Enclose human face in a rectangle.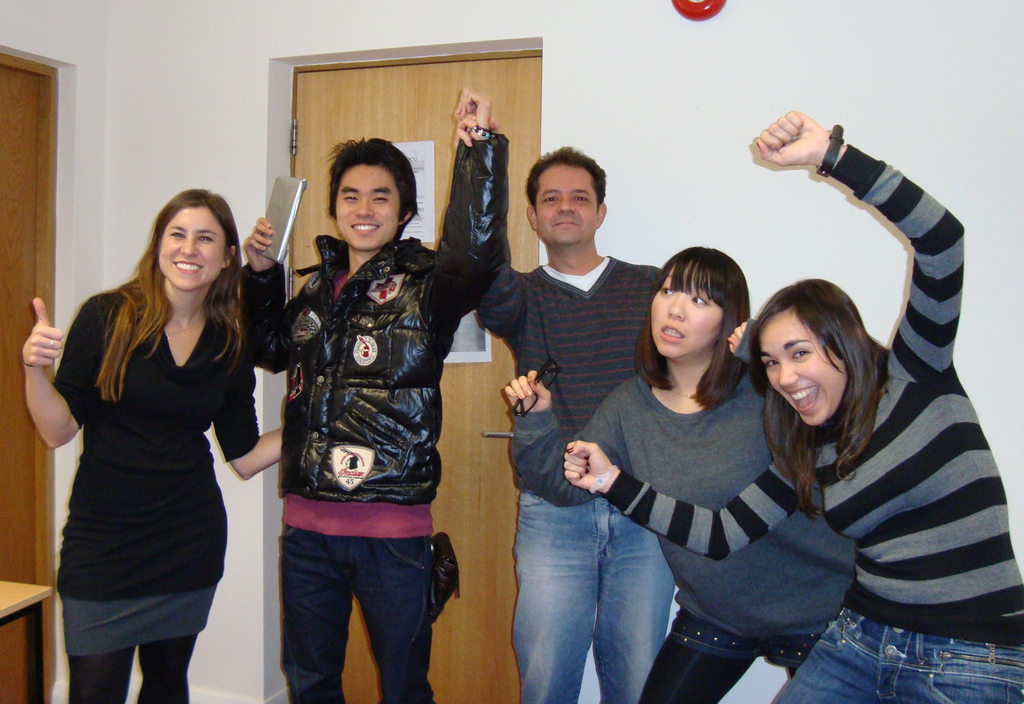
rect(335, 165, 403, 249).
